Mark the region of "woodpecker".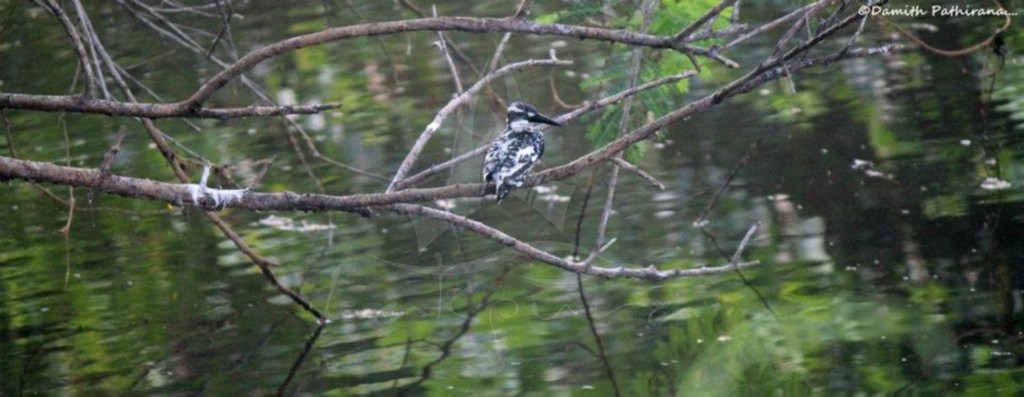
Region: pyautogui.locateOnScreen(477, 92, 560, 198).
